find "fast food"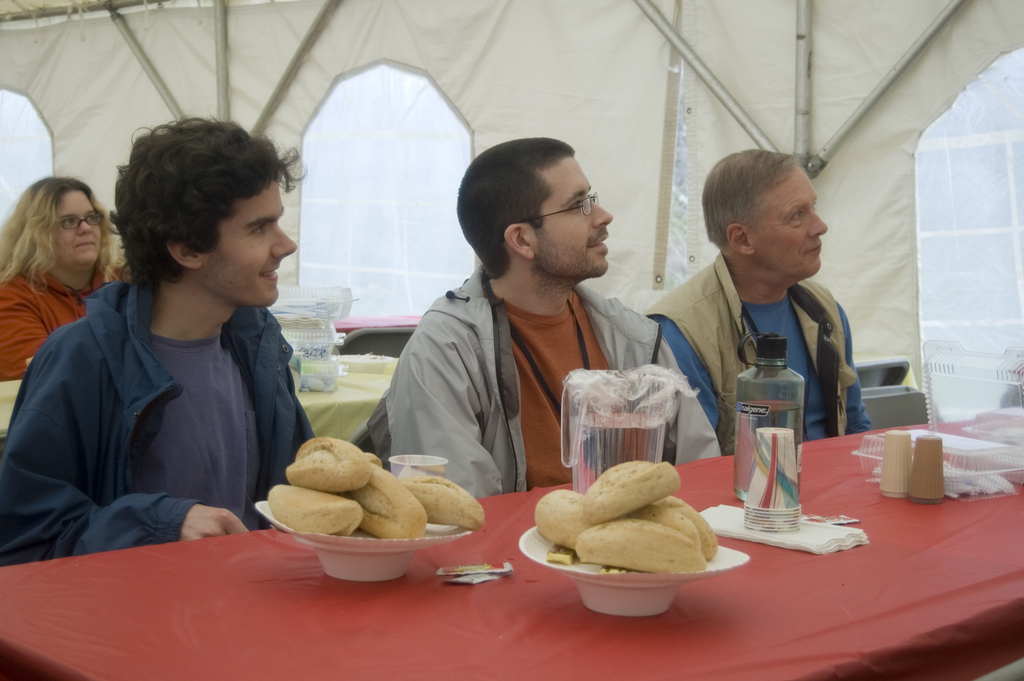
[x1=284, y1=438, x2=372, y2=473]
